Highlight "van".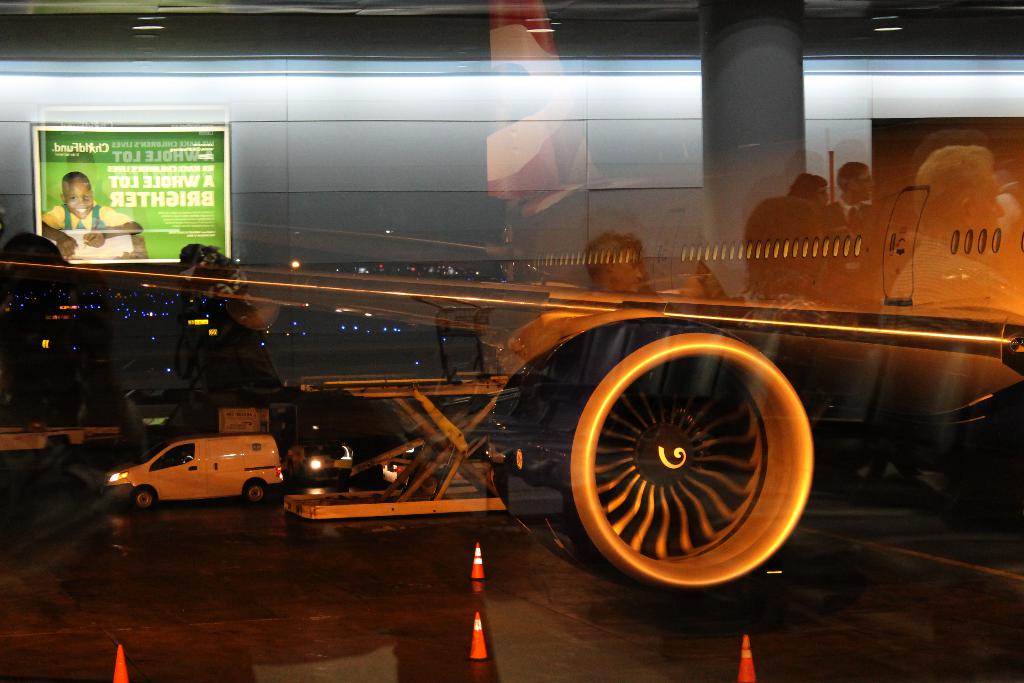
Highlighted region: 102,436,287,509.
